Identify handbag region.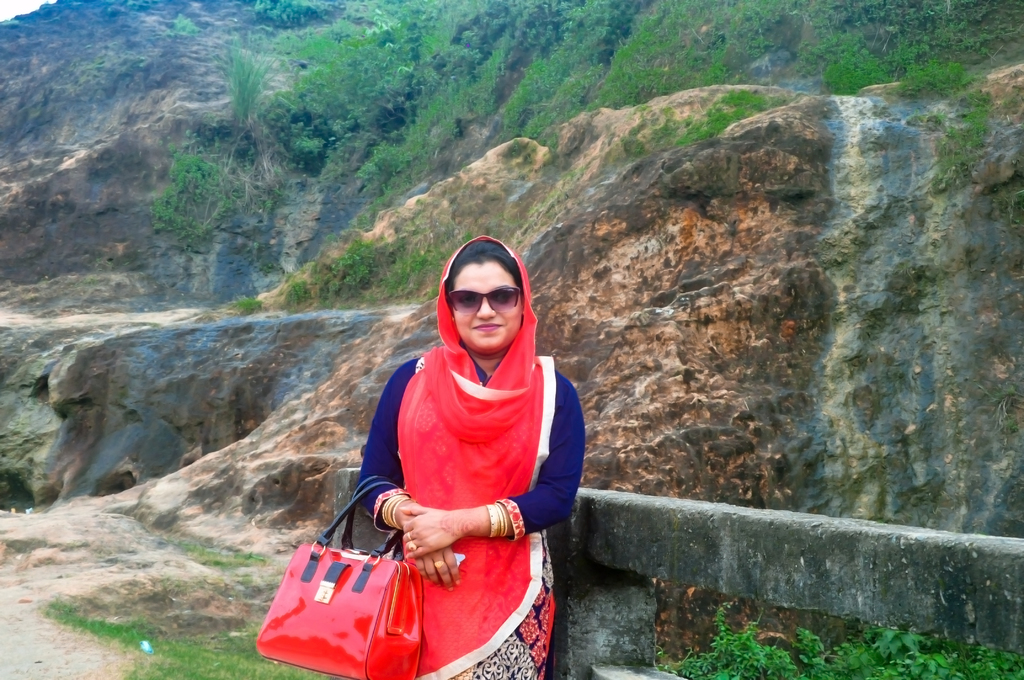
Region: (252, 475, 431, 679).
